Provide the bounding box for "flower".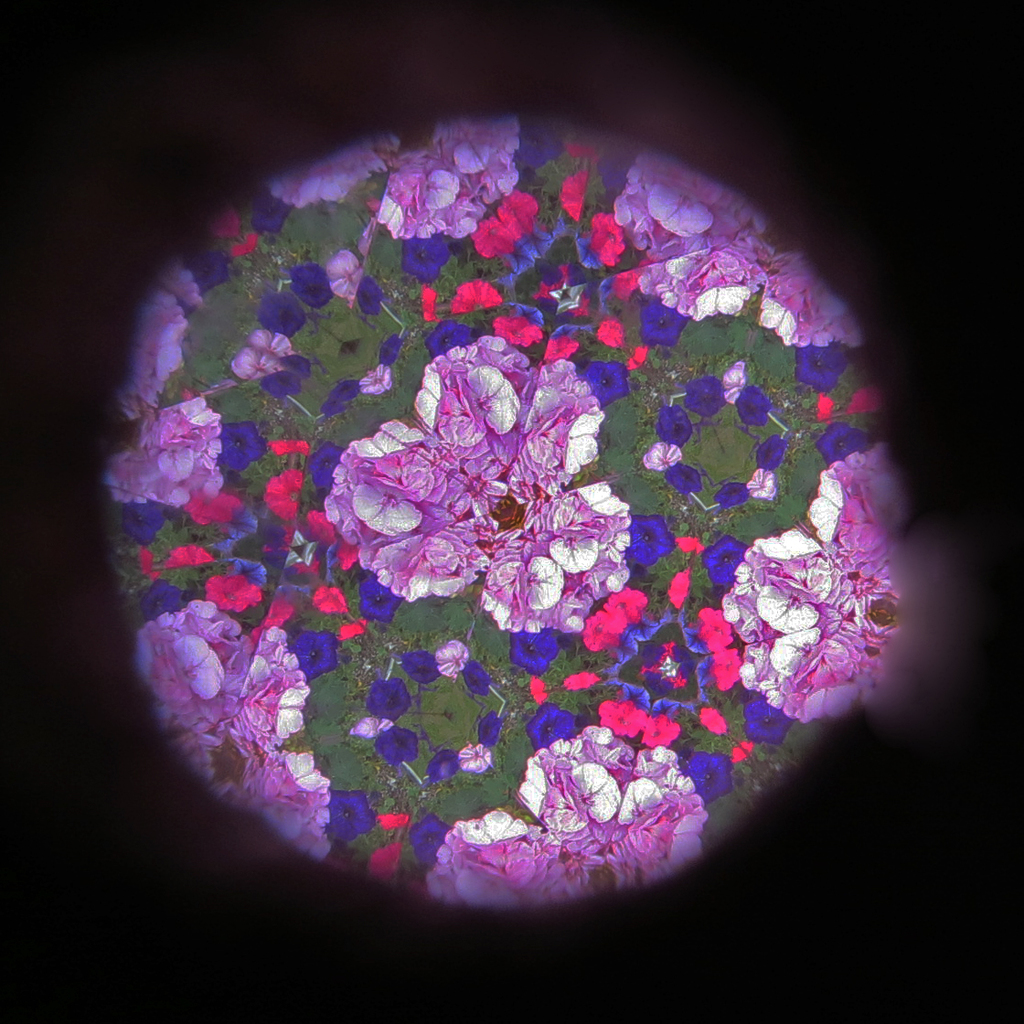
bbox(727, 363, 742, 401).
